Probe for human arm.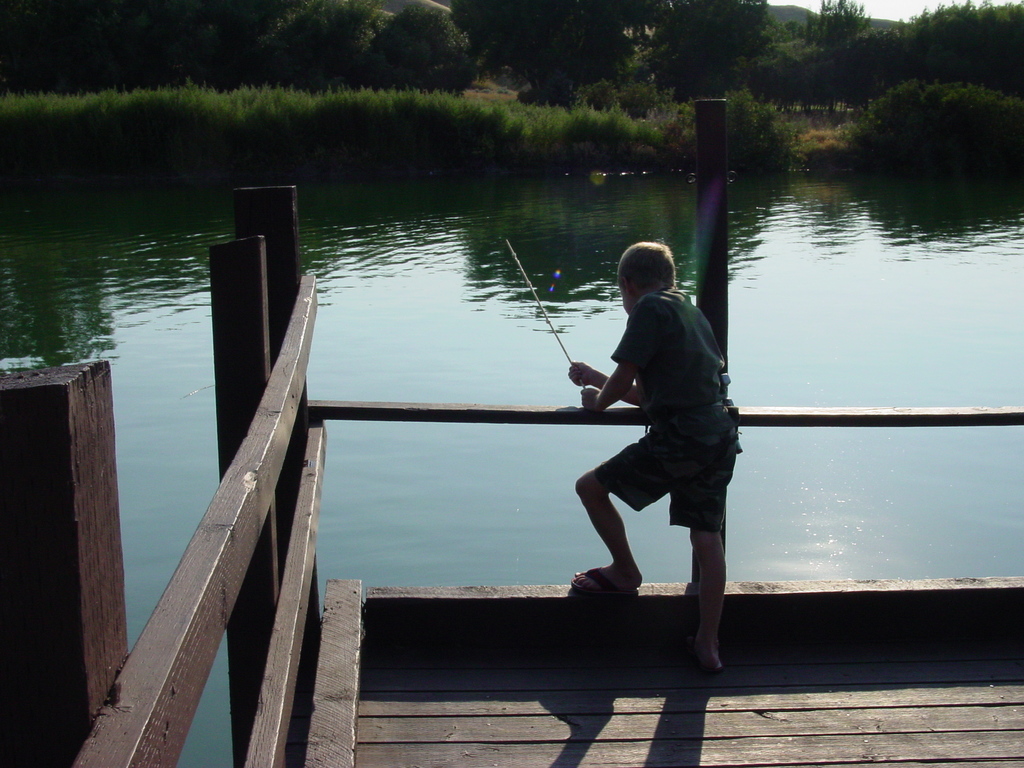
Probe result: (564,355,646,404).
